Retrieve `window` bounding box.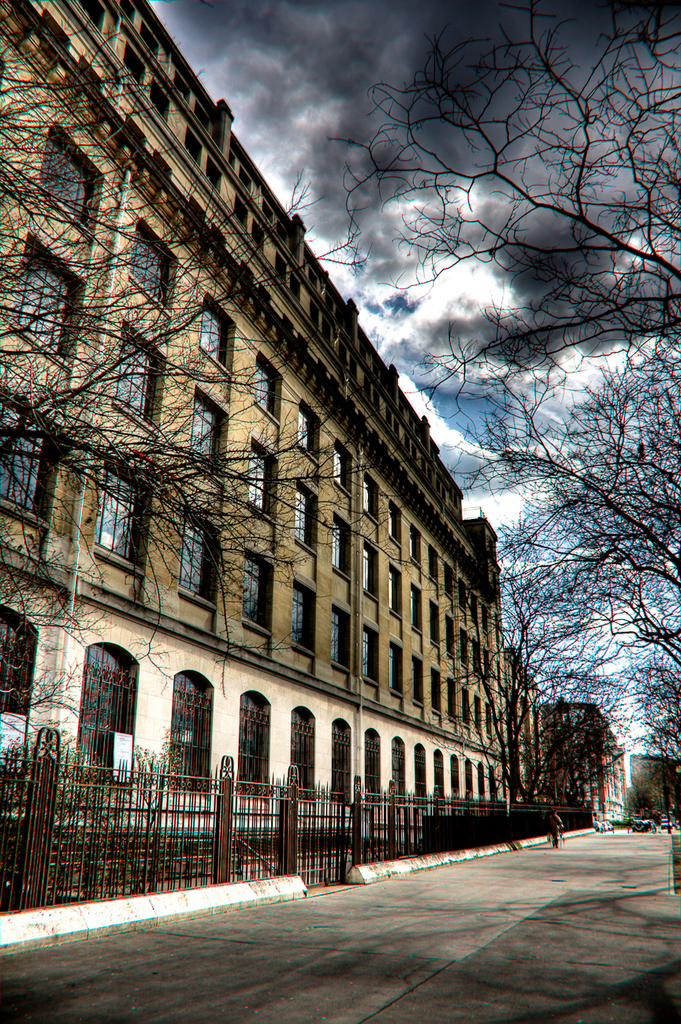
Bounding box: BBox(136, 220, 172, 314).
